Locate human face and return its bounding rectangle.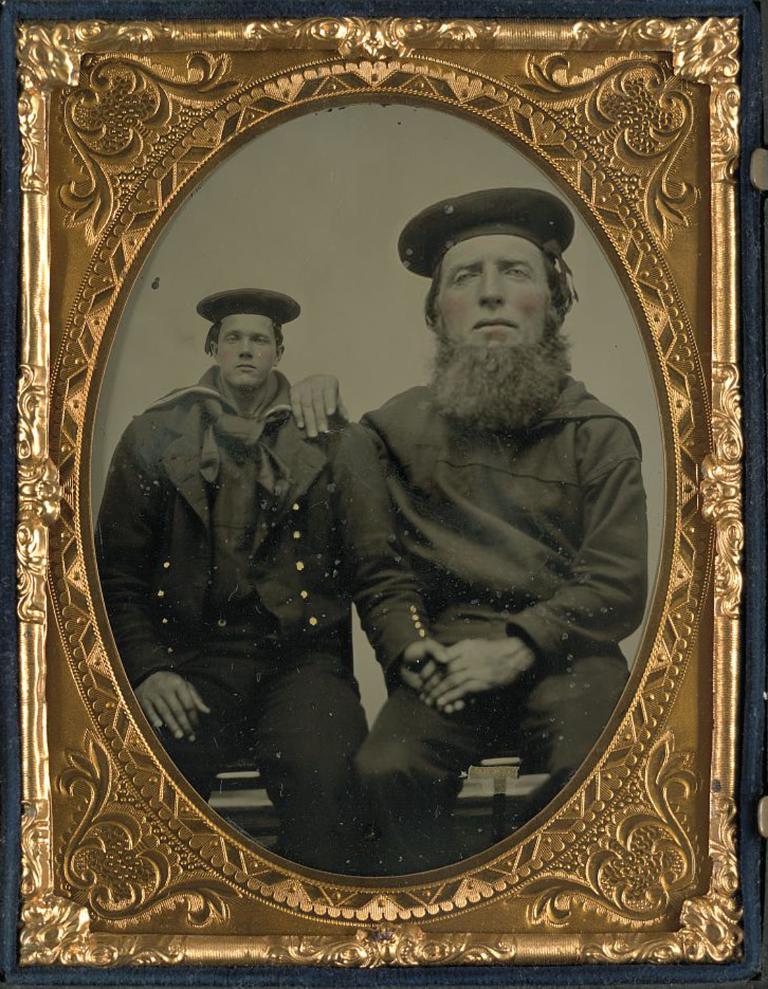
<box>436,232,552,349</box>.
